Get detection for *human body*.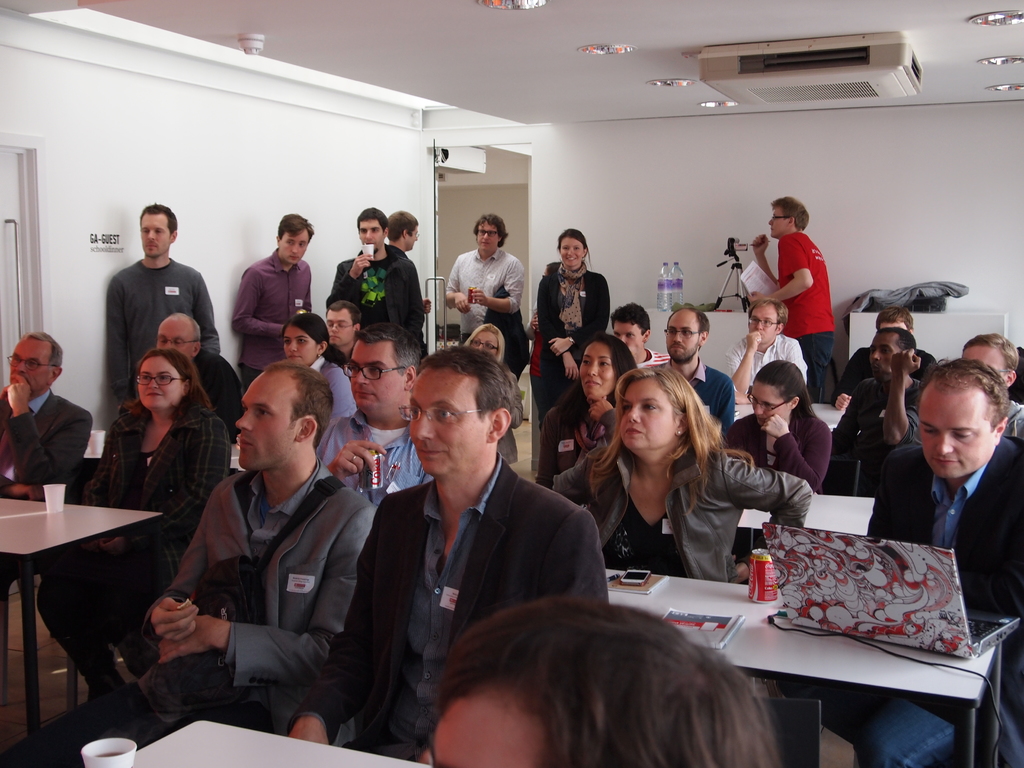
Detection: detection(658, 303, 735, 429).
